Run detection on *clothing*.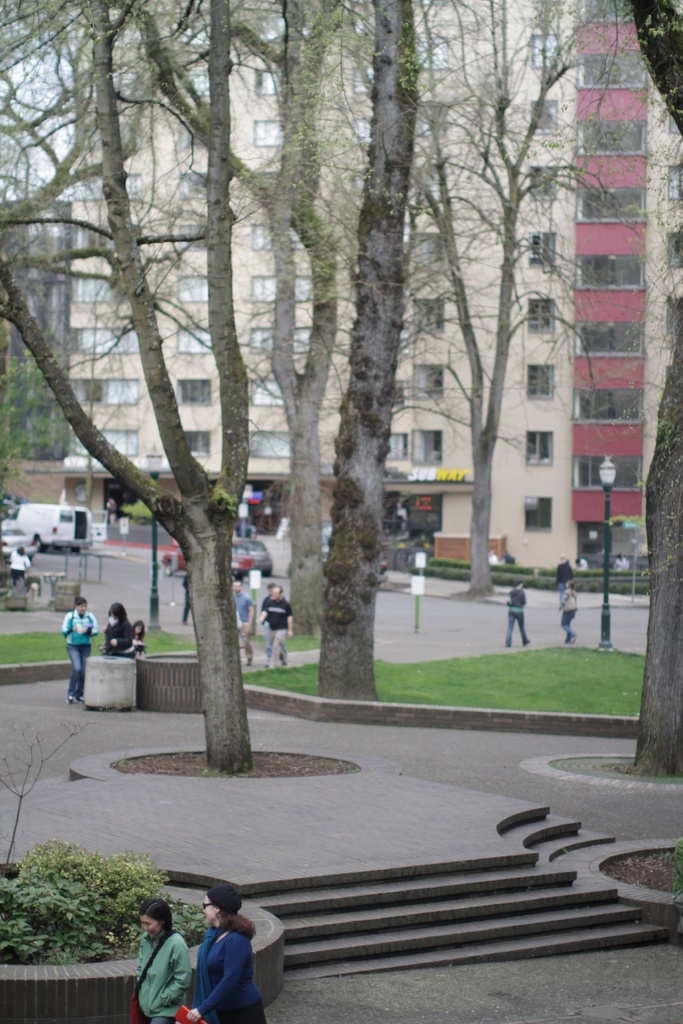
Result: select_region(233, 589, 261, 659).
